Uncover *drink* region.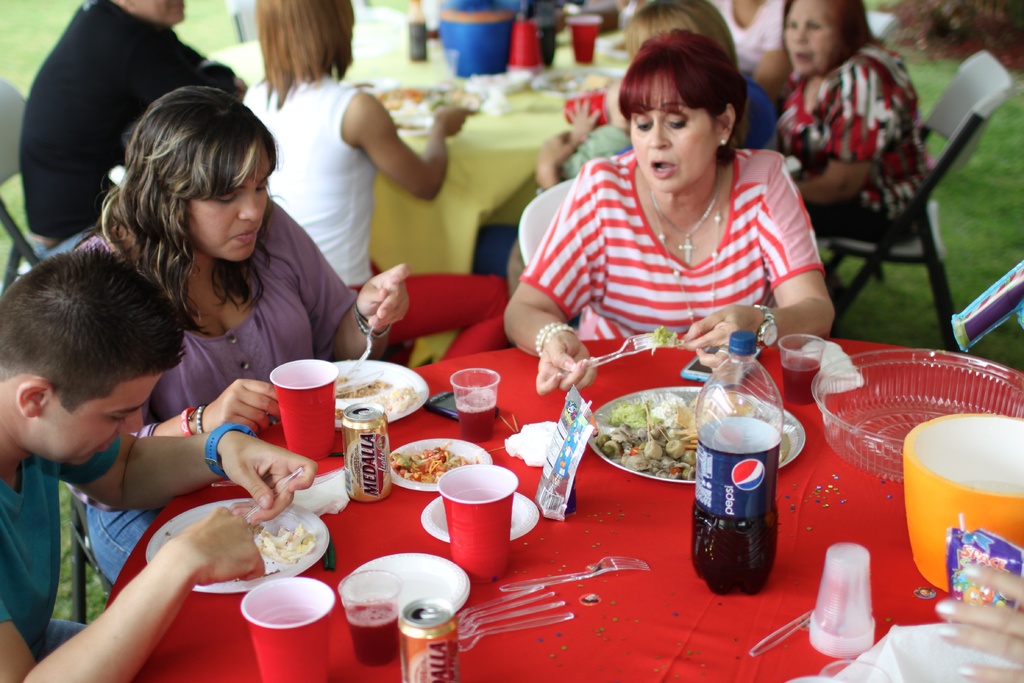
Uncovered: pyautogui.locateOnScreen(455, 386, 500, 443).
